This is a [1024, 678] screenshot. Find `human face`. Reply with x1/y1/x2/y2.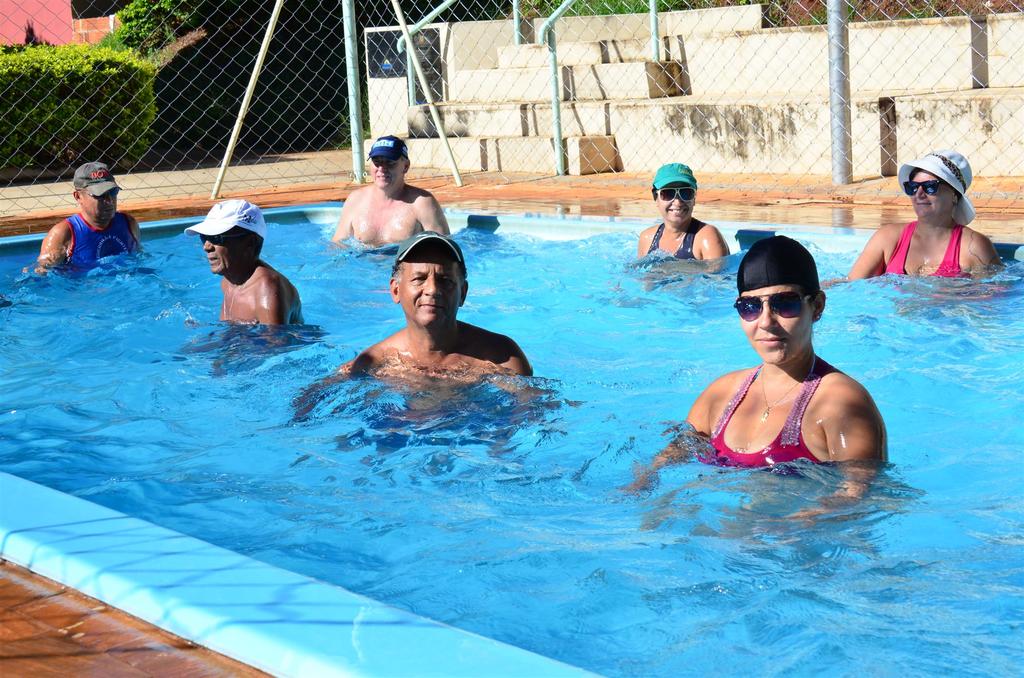
368/151/403/188.
